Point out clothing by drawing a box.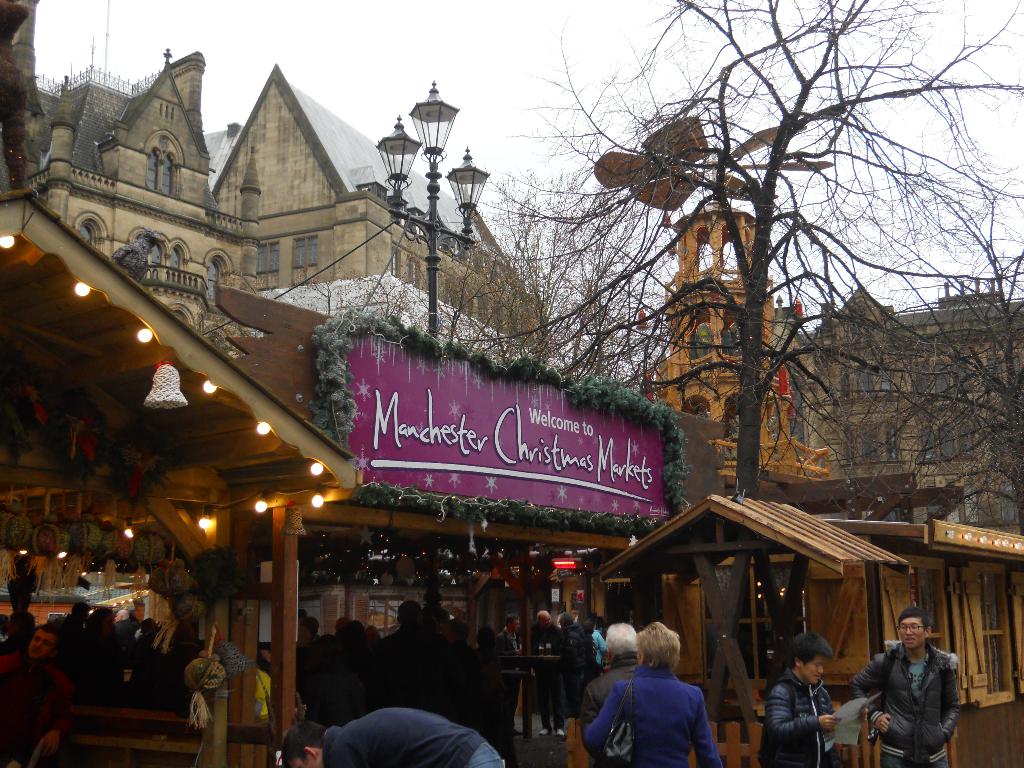
<box>525,621,568,728</box>.
